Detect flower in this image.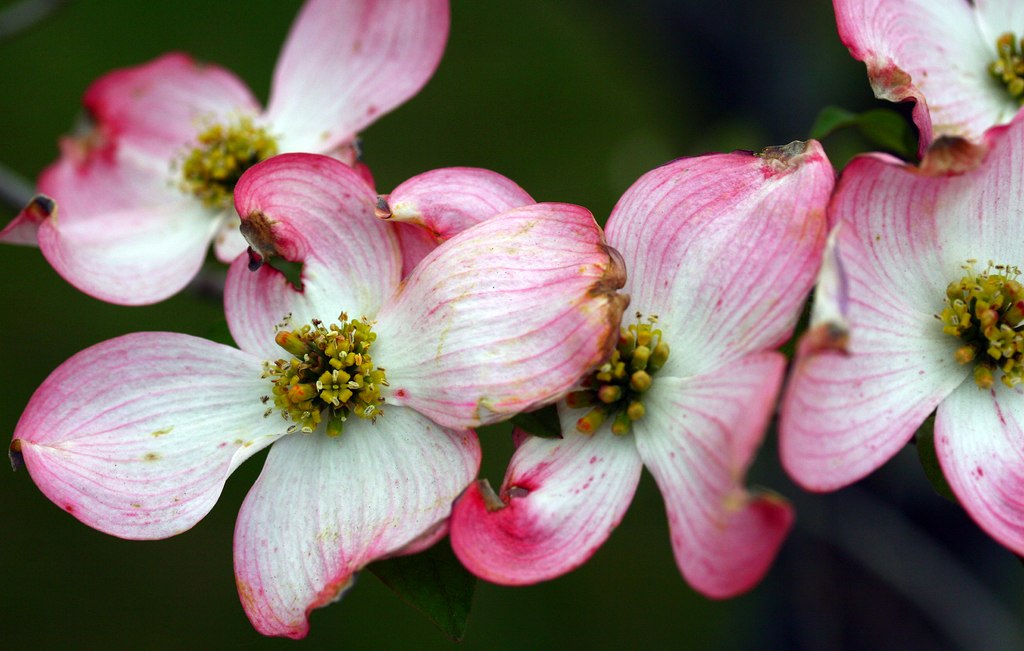
Detection: [x1=0, y1=0, x2=456, y2=328].
